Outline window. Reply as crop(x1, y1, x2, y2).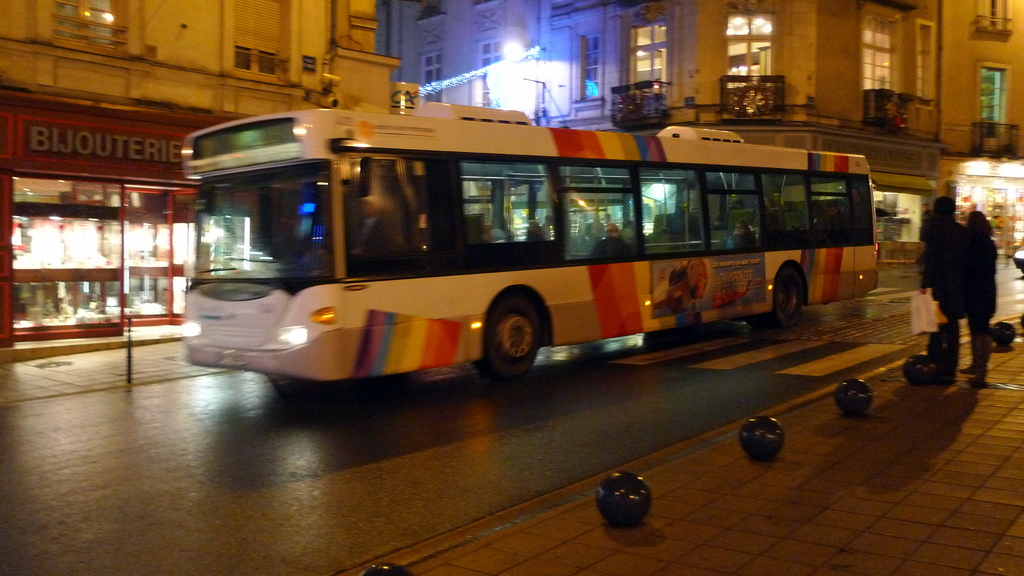
crop(232, 0, 278, 74).
